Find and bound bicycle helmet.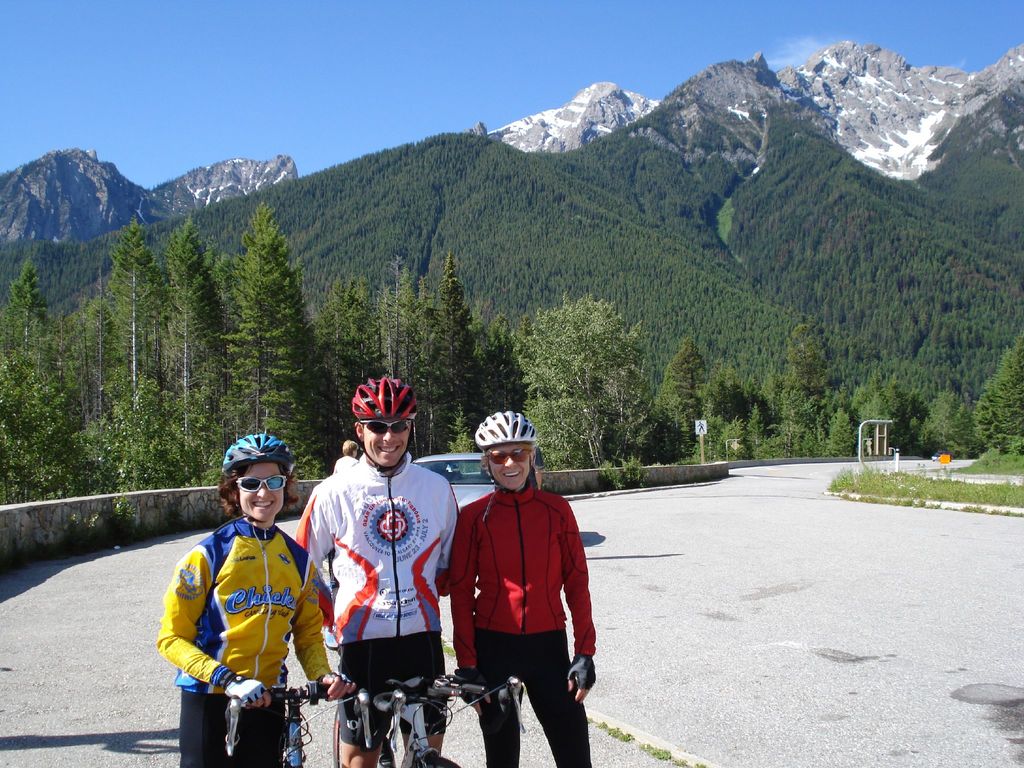
Bound: select_region(473, 408, 538, 445).
